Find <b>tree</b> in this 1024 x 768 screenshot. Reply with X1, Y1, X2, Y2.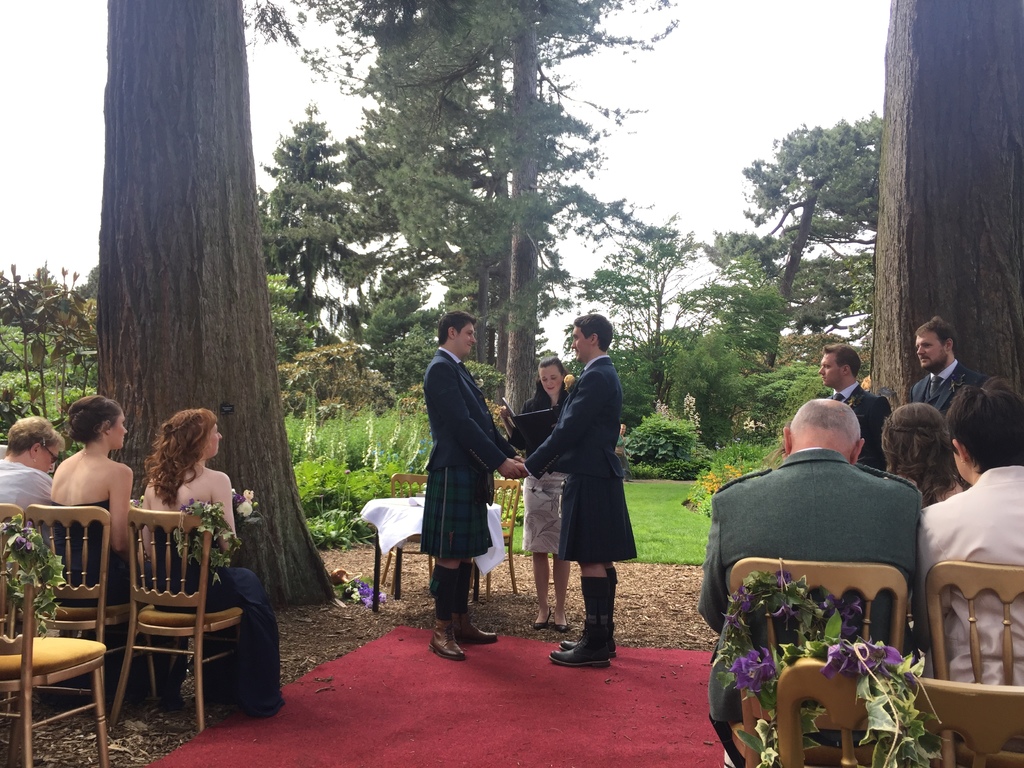
570, 212, 726, 415.
